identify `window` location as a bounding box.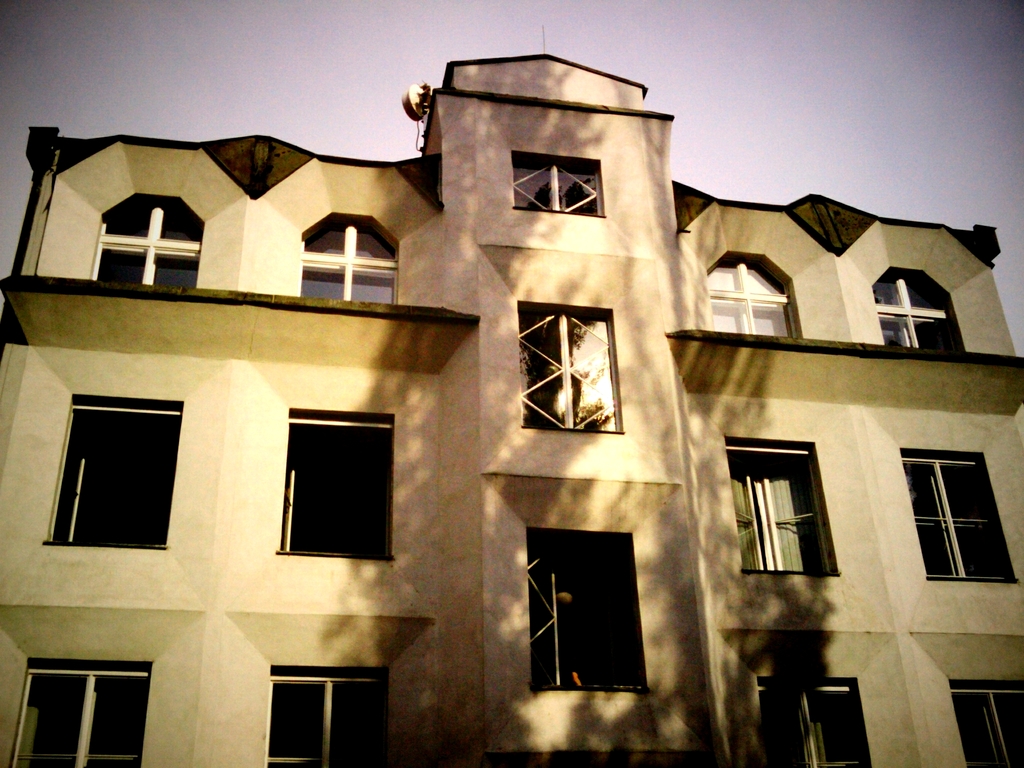
<region>509, 150, 604, 214</region>.
